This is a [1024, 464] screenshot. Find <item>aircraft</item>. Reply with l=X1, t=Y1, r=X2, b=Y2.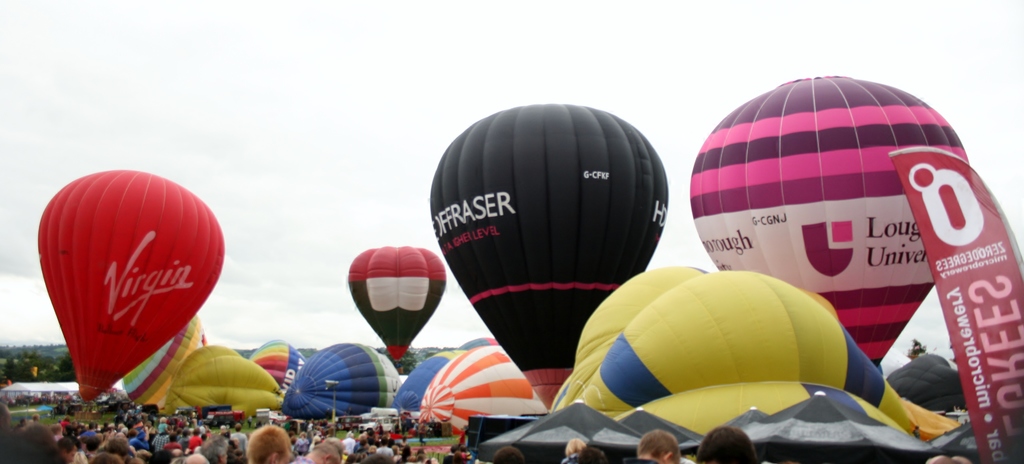
l=346, t=242, r=451, b=372.
